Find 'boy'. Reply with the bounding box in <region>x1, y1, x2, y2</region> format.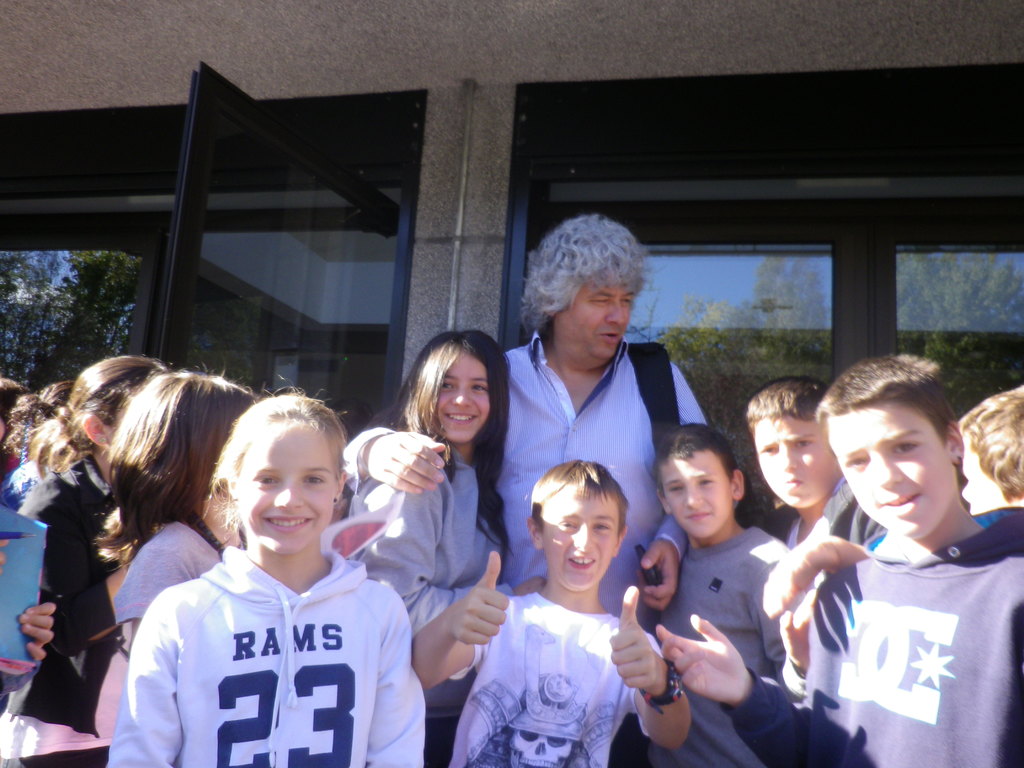
<region>412, 461, 691, 767</region>.
